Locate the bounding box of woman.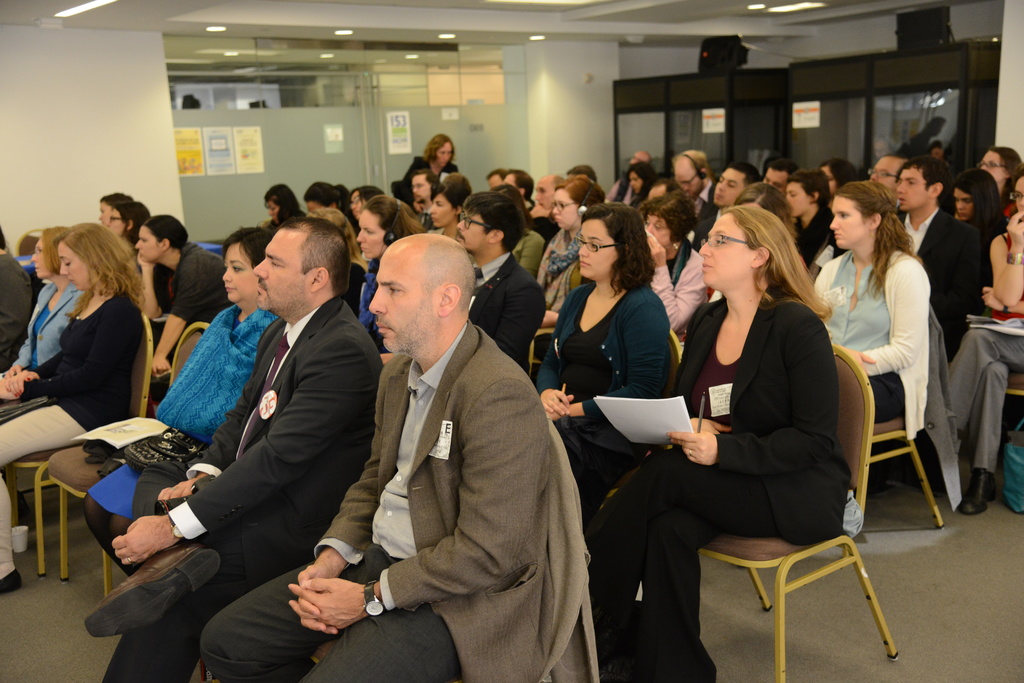
Bounding box: 262 184 299 231.
